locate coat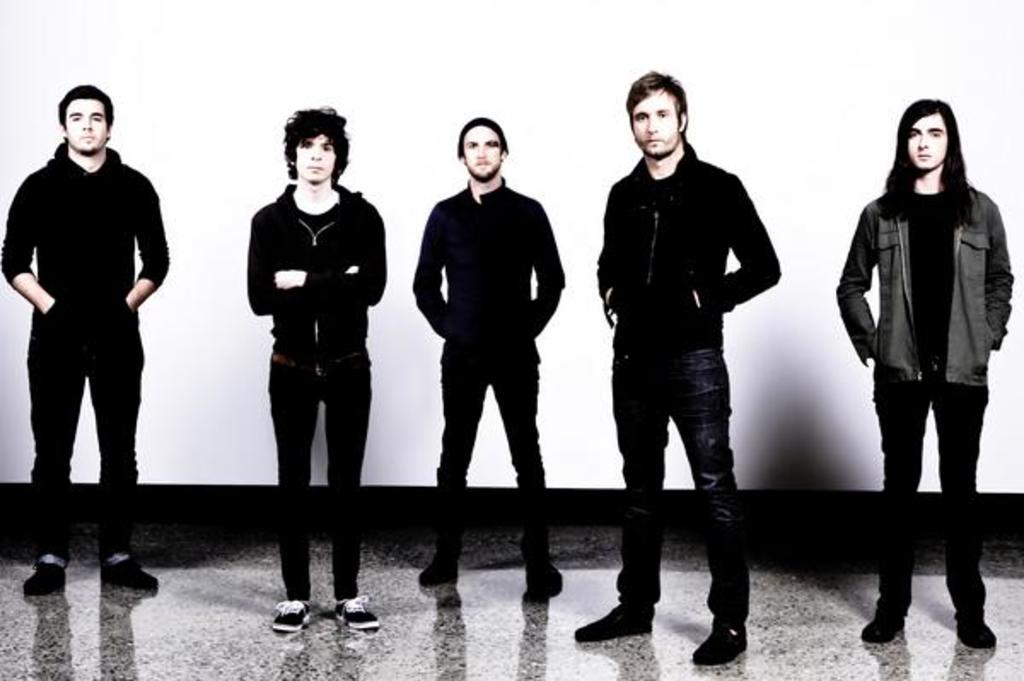
(582,154,780,358)
